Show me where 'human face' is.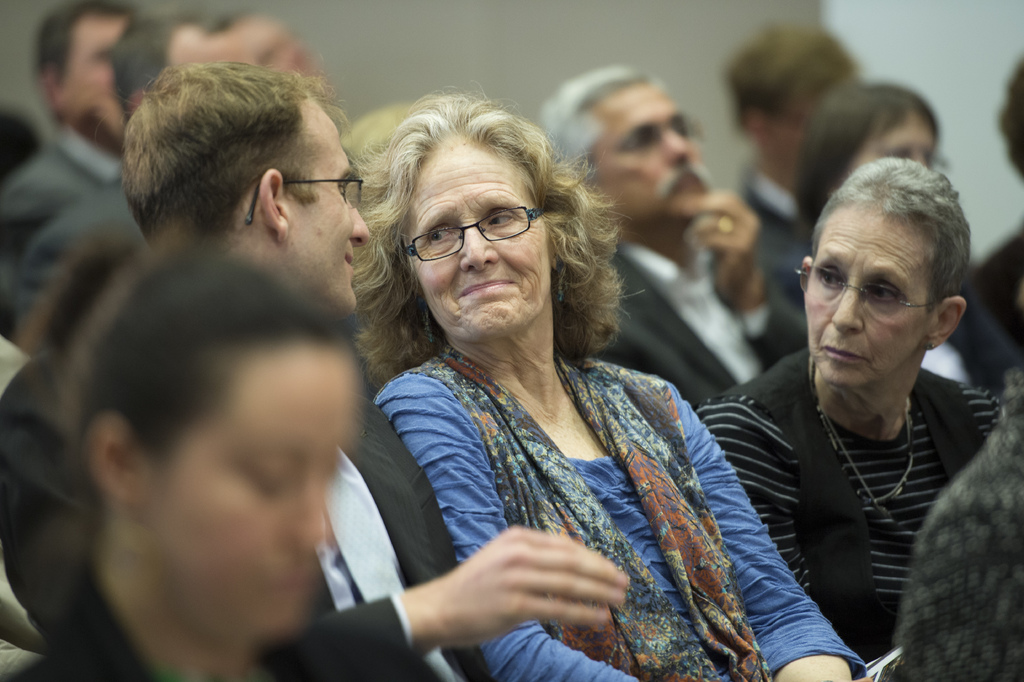
'human face' is at <box>805,215,930,386</box>.
